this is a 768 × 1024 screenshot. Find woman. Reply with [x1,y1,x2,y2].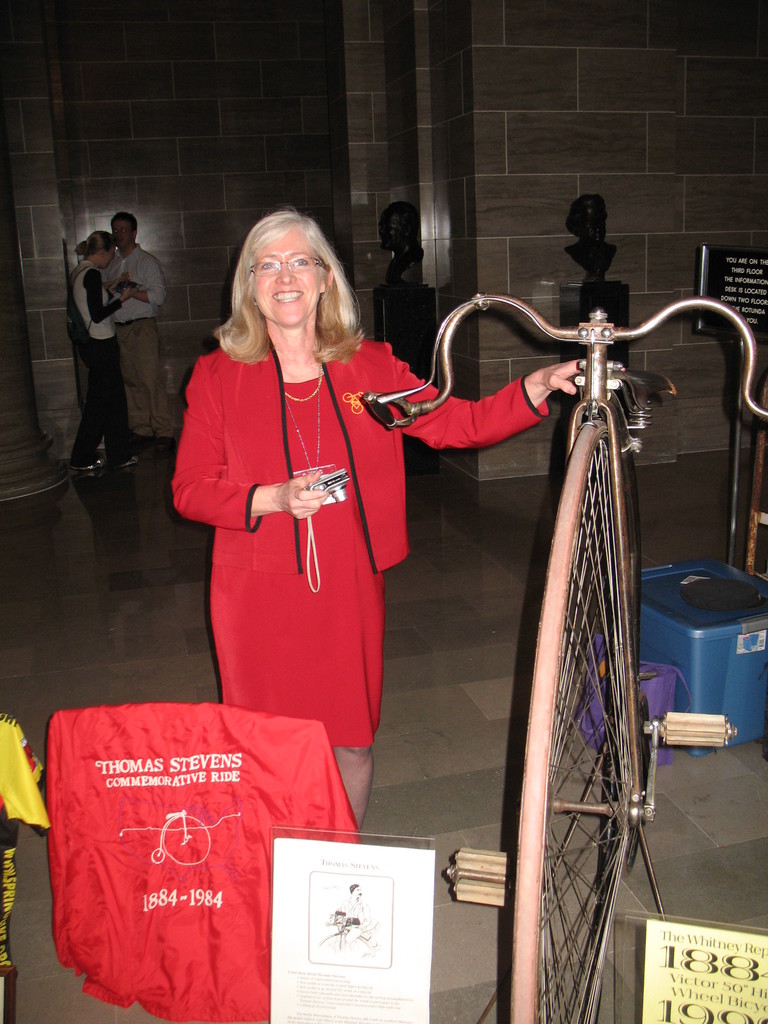
[171,206,623,833].
